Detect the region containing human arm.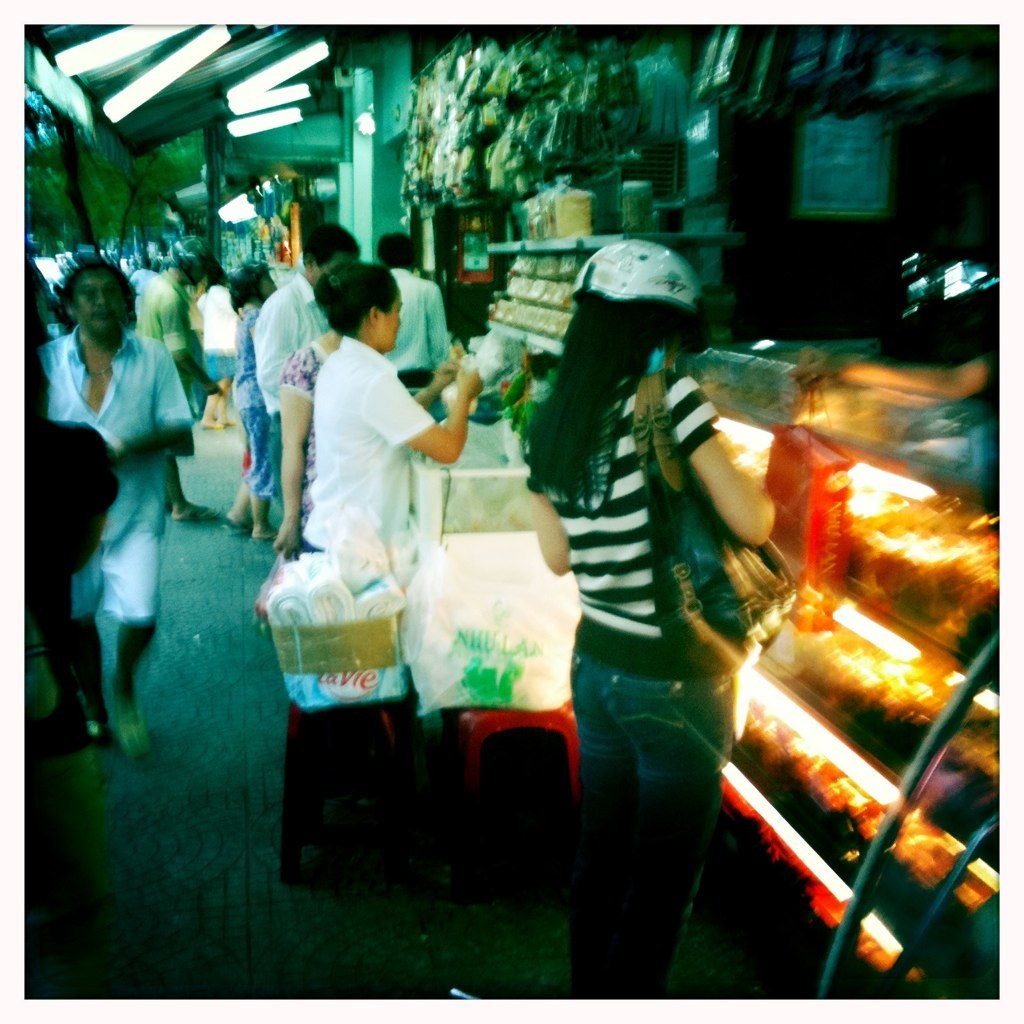
detection(116, 341, 201, 462).
